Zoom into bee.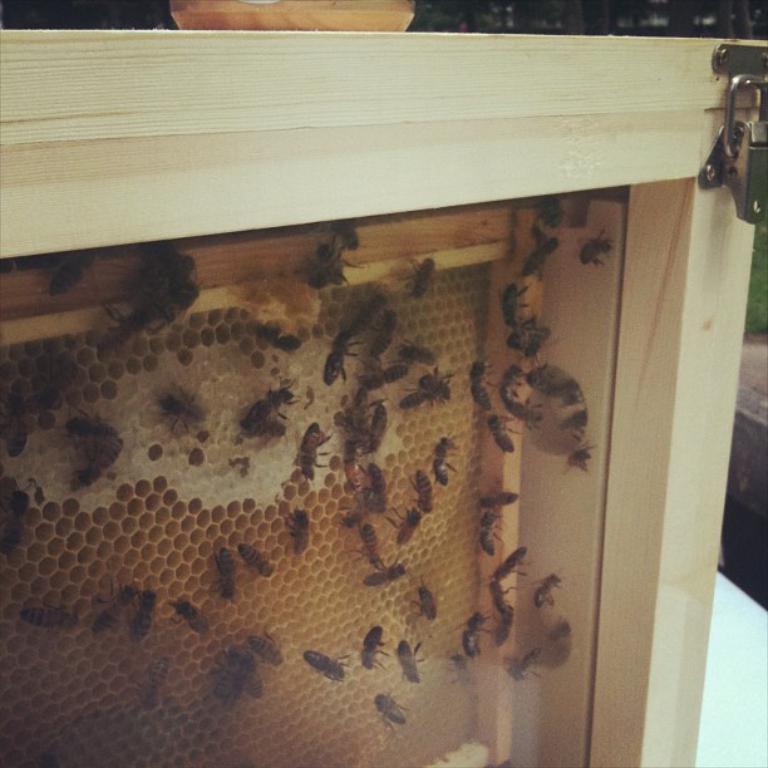
Zoom target: [x1=316, y1=338, x2=365, y2=384].
